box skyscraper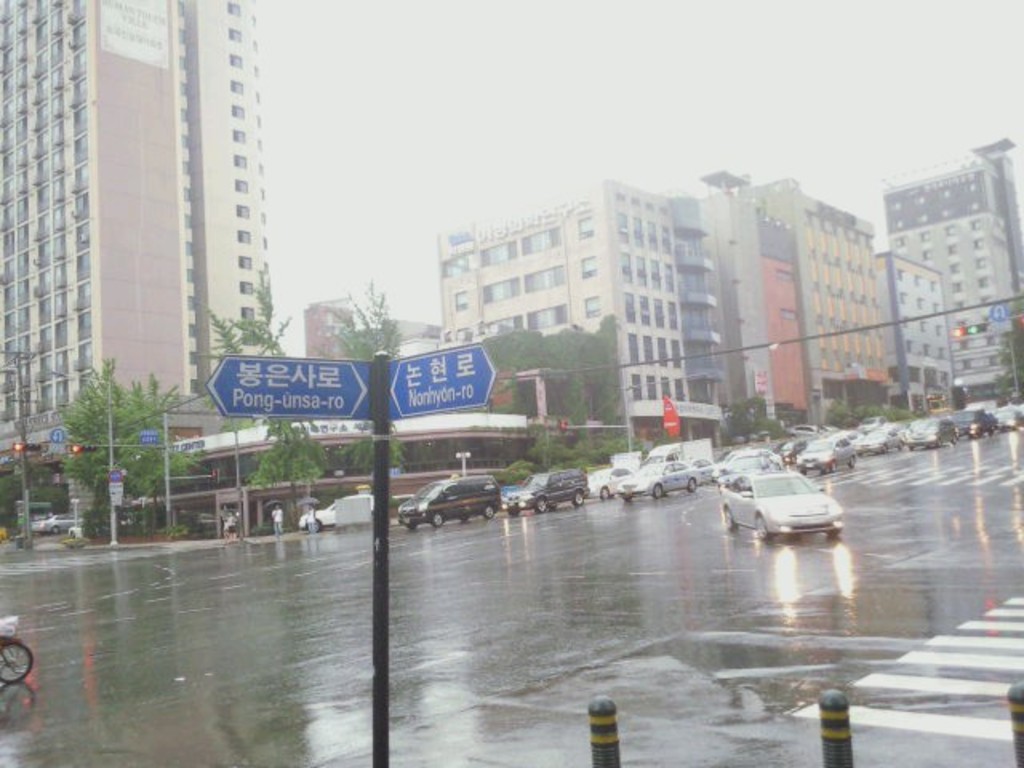
[115, 19, 288, 405]
